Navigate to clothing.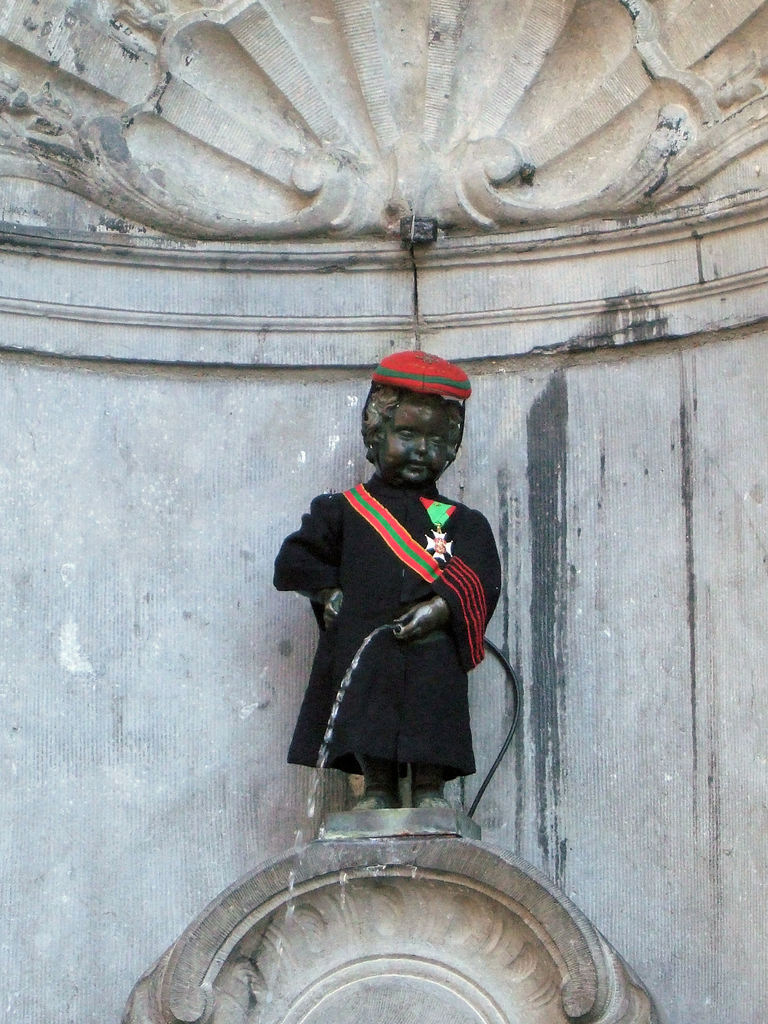
Navigation target: l=282, t=458, r=506, b=806.
